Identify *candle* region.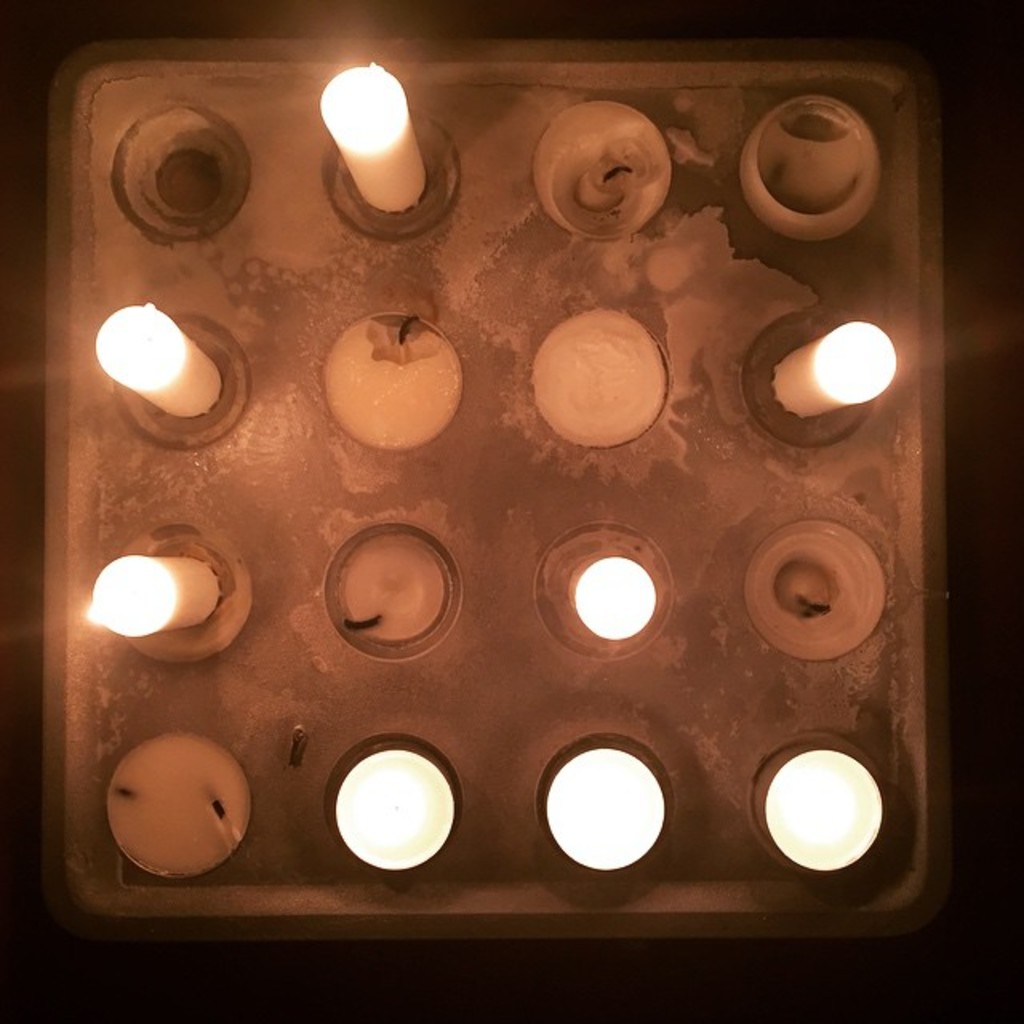
Region: [x1=544, y1=746, x2=661, y2=874].
